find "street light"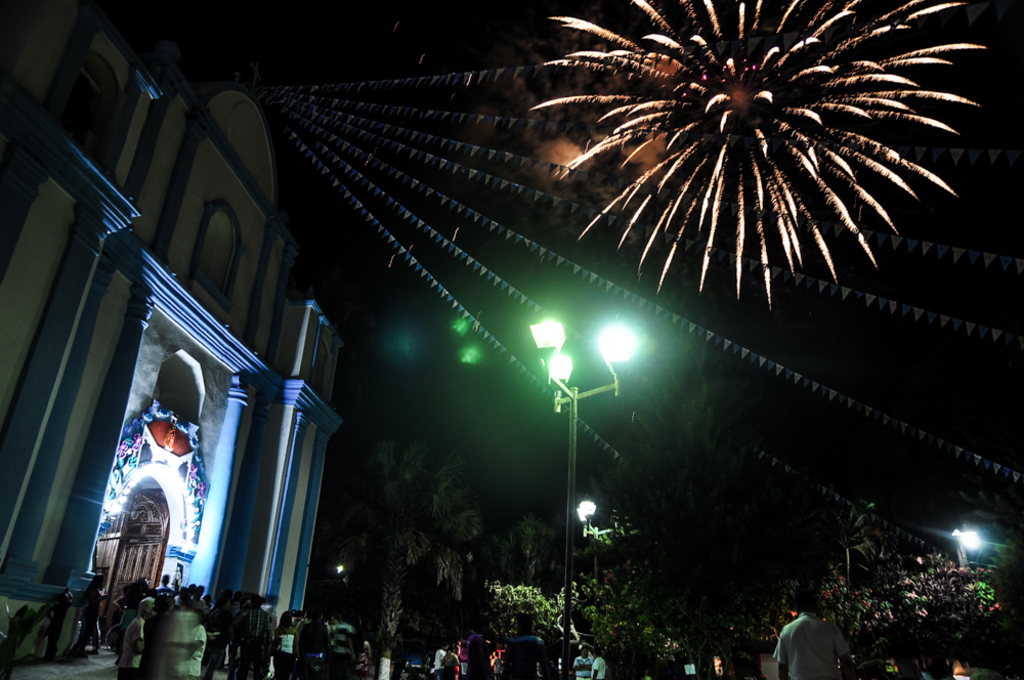
l=573, t=499, r=644, b=592
